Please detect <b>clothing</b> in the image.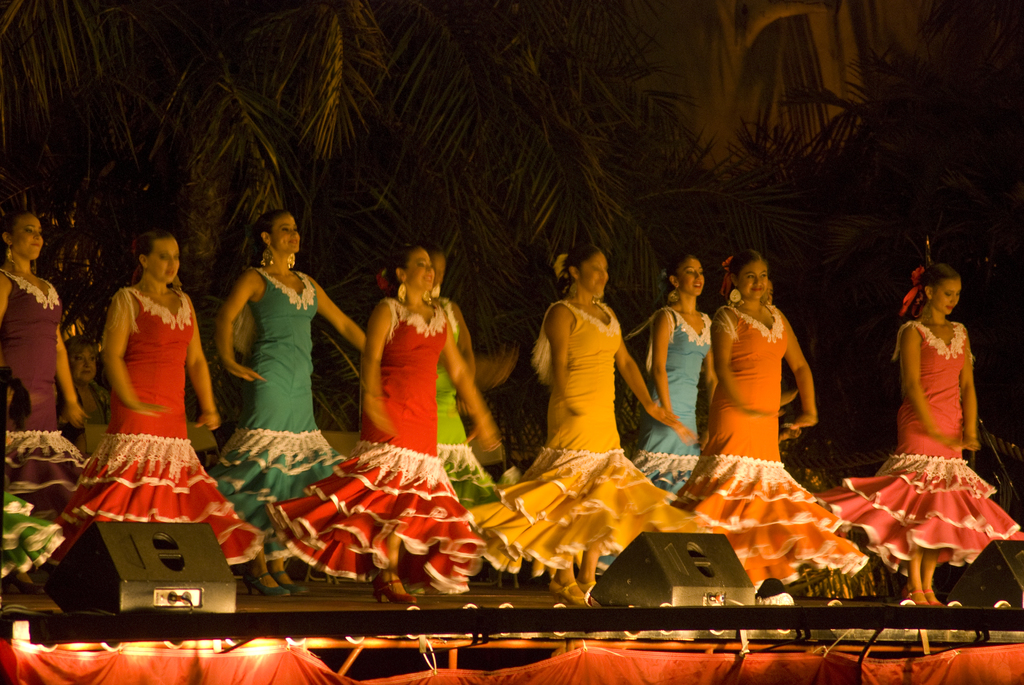
left=667, top=315, right=863, bottom=588.
